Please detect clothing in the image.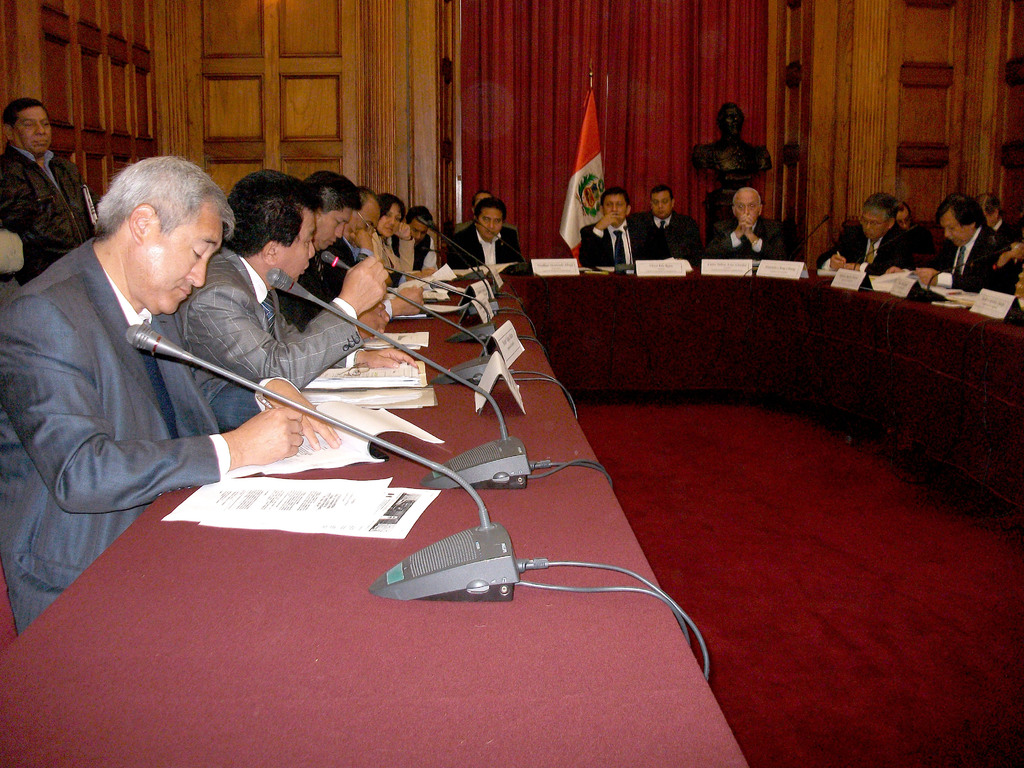
Rect(821, 228, 916, 284).
